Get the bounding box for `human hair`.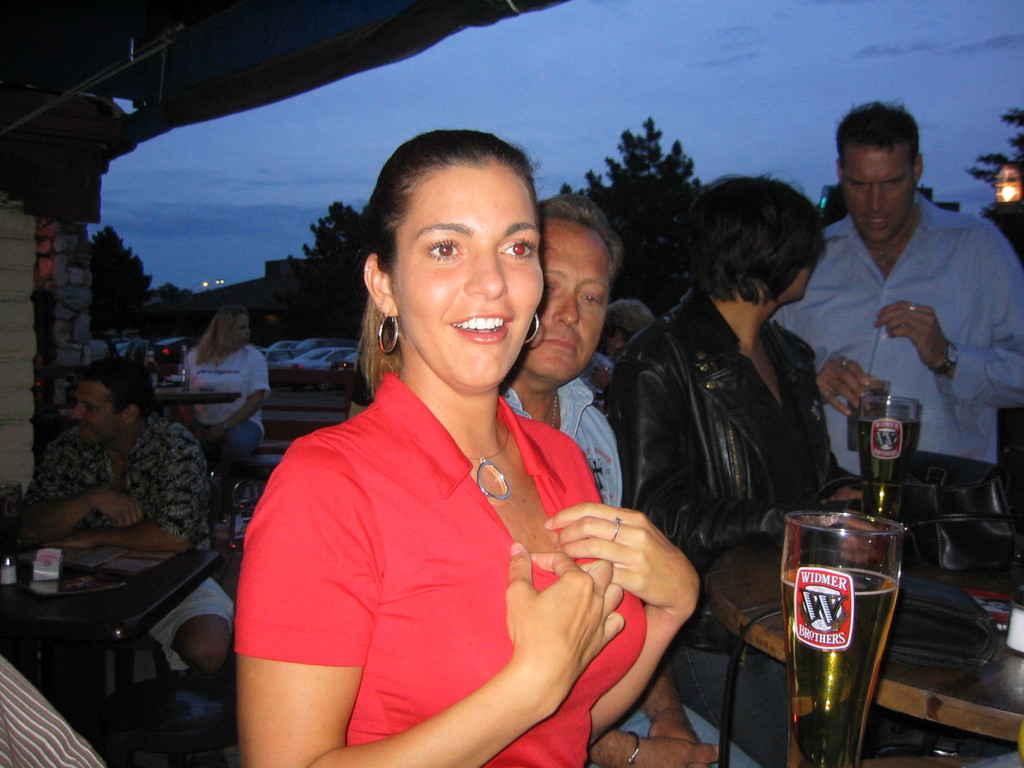
BBox(833, 103, 919, 177).
